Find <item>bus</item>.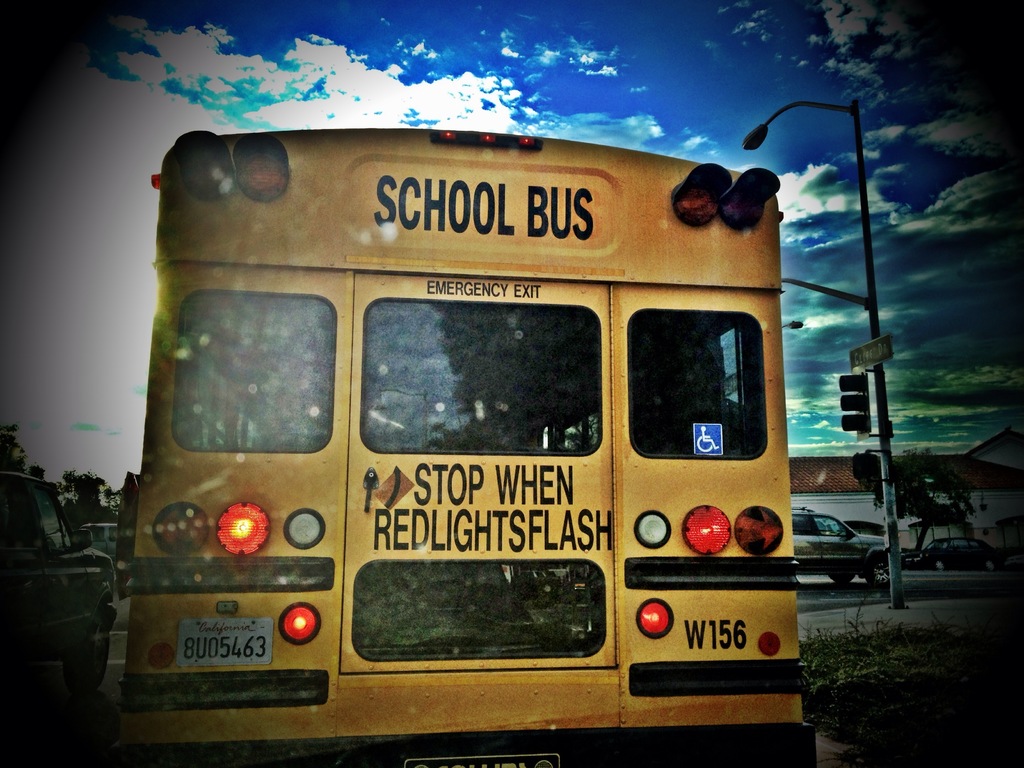
[115,124,823,767].
